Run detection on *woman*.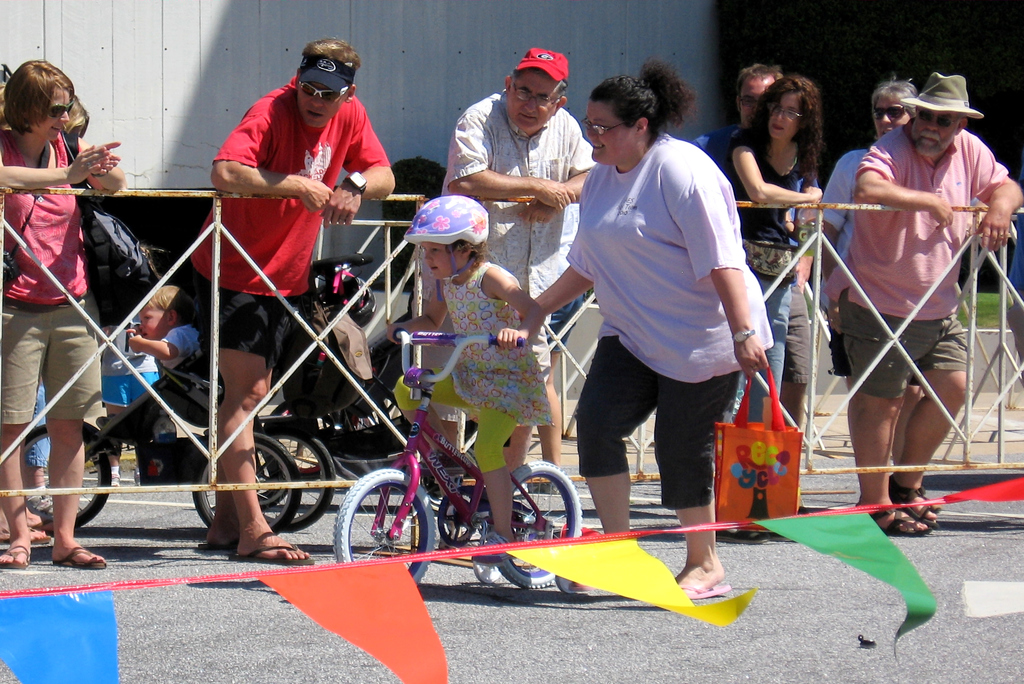
Result: [x1=715, y1=70, x2=827, y2=463].
